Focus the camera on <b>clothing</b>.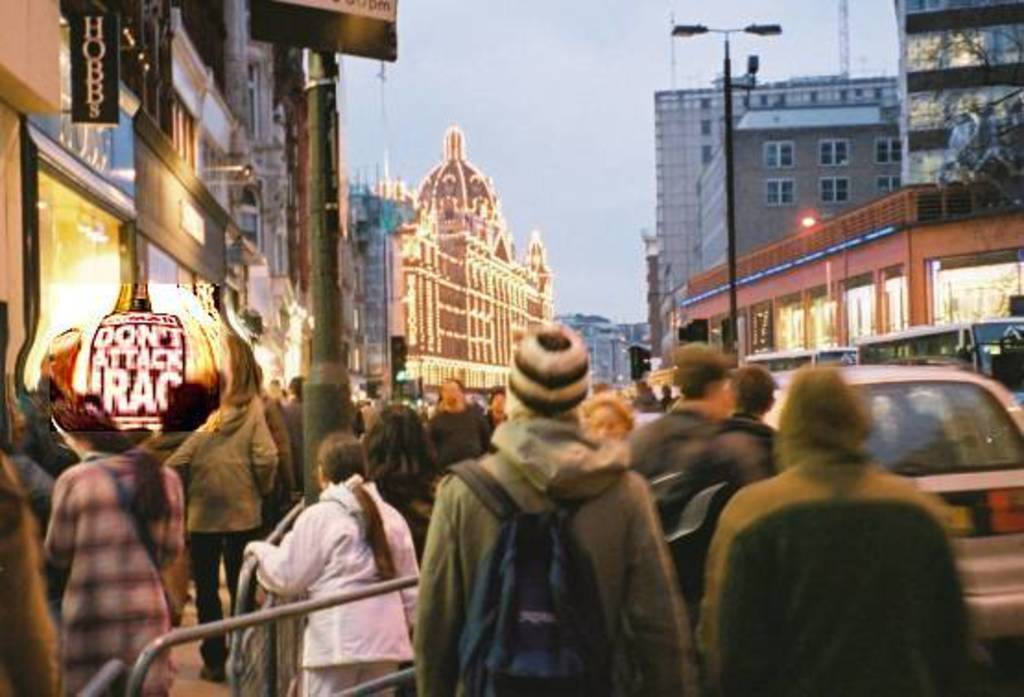
Focus region: pyautogui.locateOnScreen(419, 409, 483, 478).
